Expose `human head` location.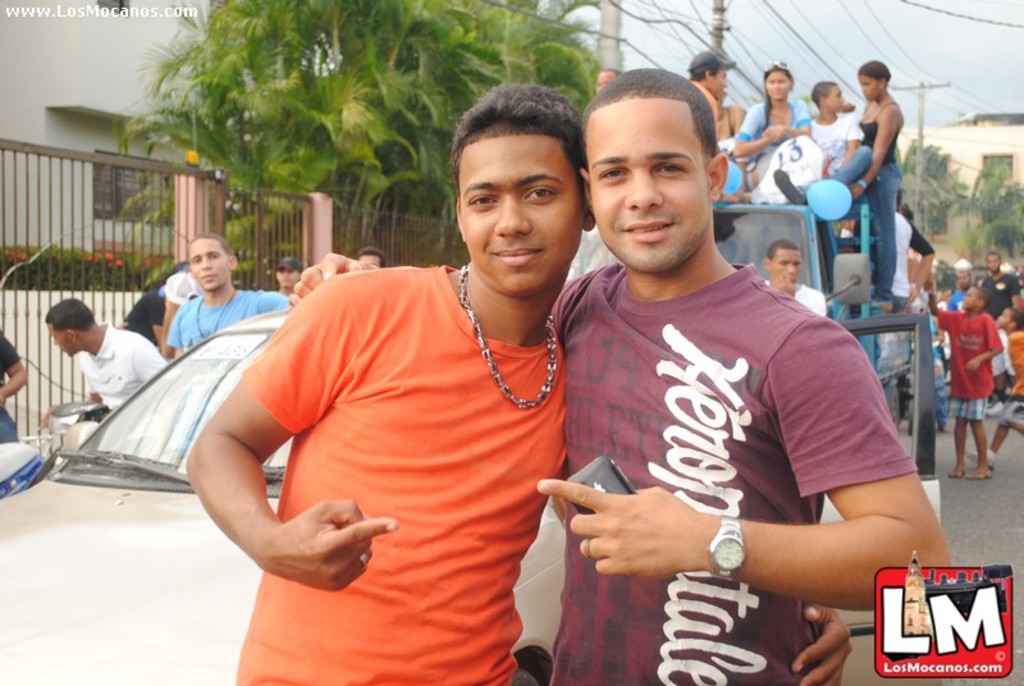
Exposed at [x1=357, y1=243, x2=384, y2=267].
